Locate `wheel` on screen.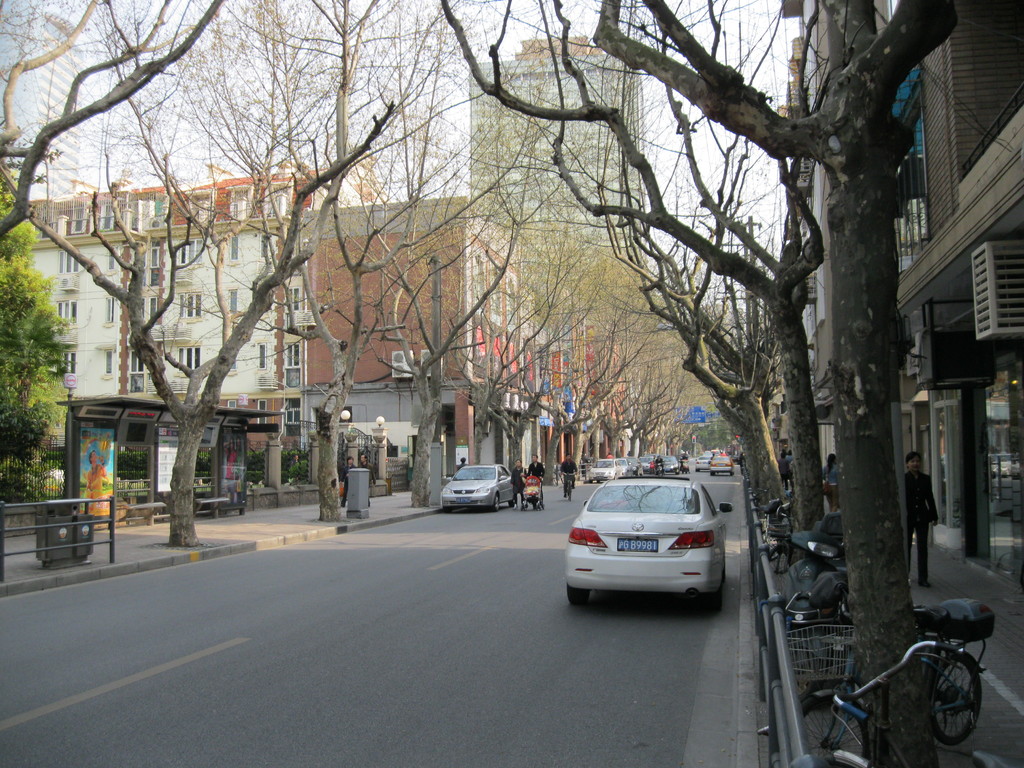
On screen at [x1=446, y1=507, x2=454, y2=514].
